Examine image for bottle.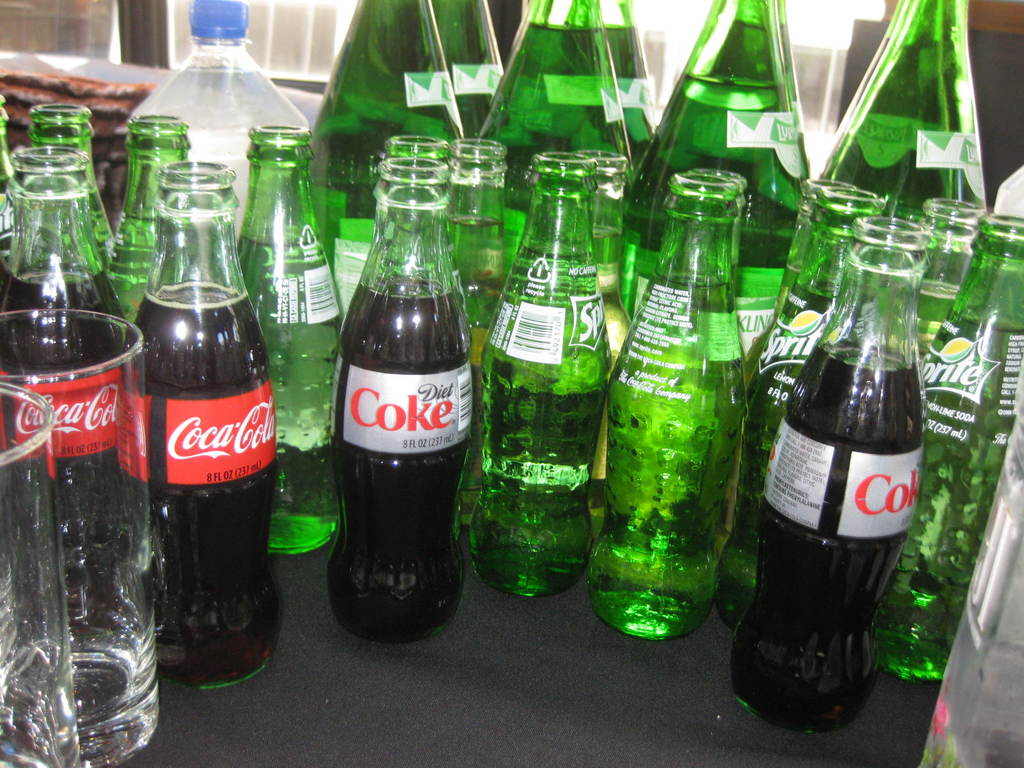
Examination result: 107:111:184:244.
